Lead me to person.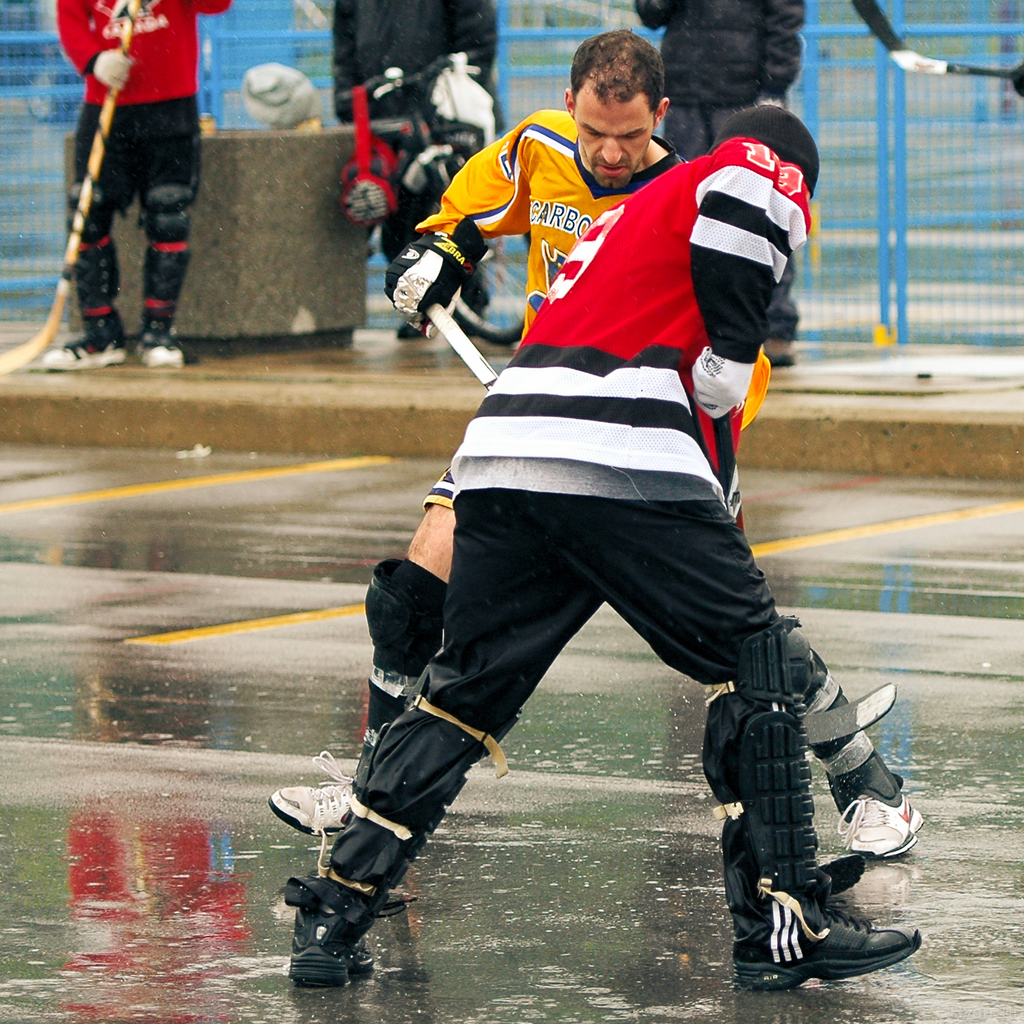
Lead to (630,0,809,359).
